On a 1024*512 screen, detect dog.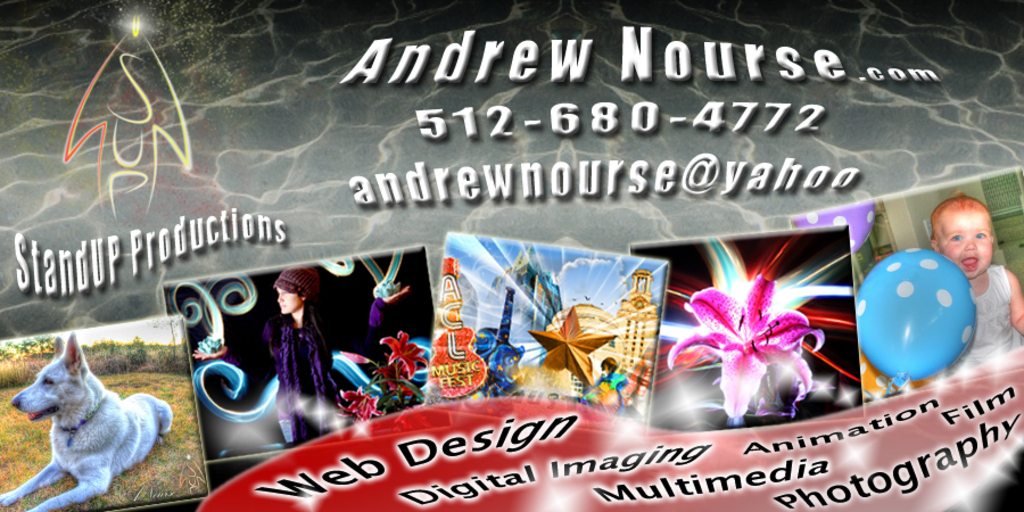
[1,333,173,511].
